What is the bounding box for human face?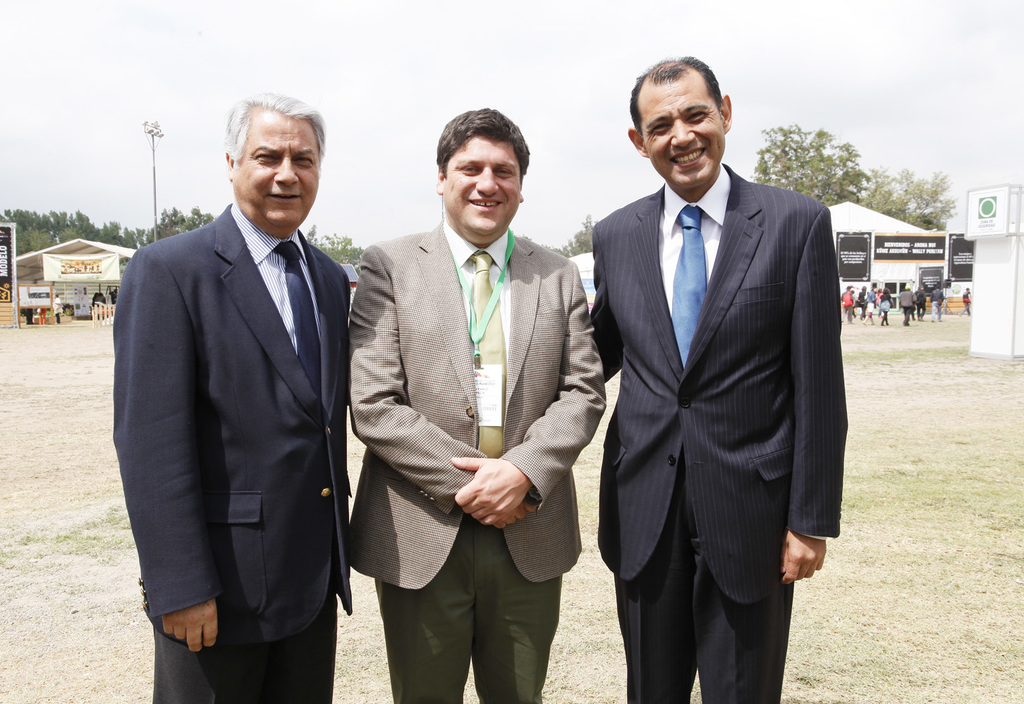
{"x1": 445, "y1": 135, "x2": 522, "y2": 234}.
